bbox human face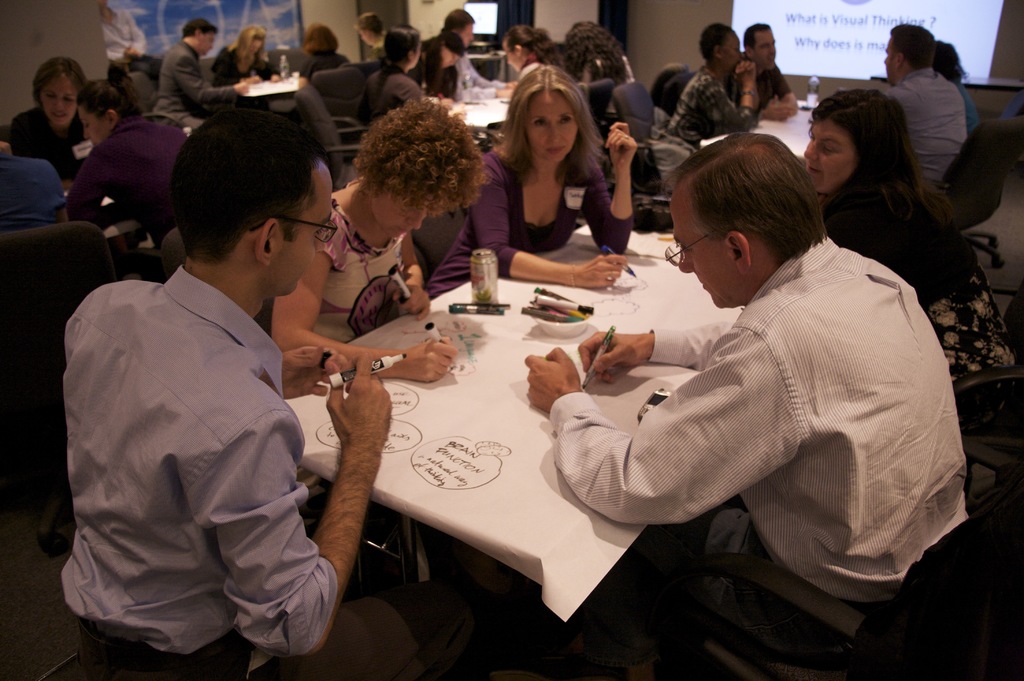
region(723, 31, 742, 72)
